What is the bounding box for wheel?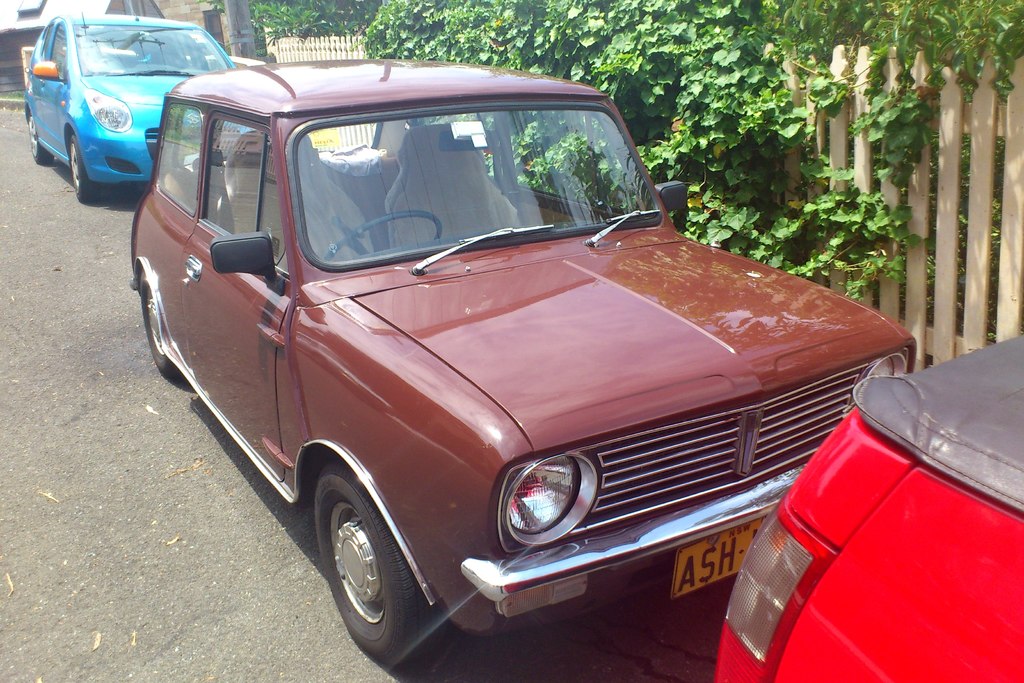
bbox=(141, 271, 179, 379).
